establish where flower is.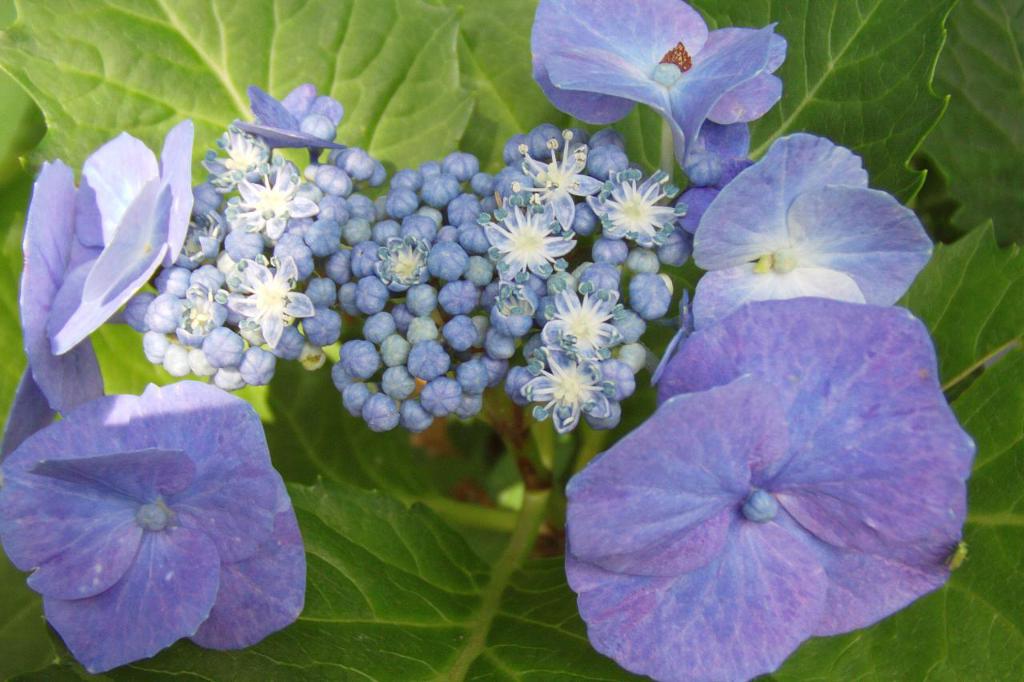
Established at [x1=577, y1=303, x2=939, y2=678].
